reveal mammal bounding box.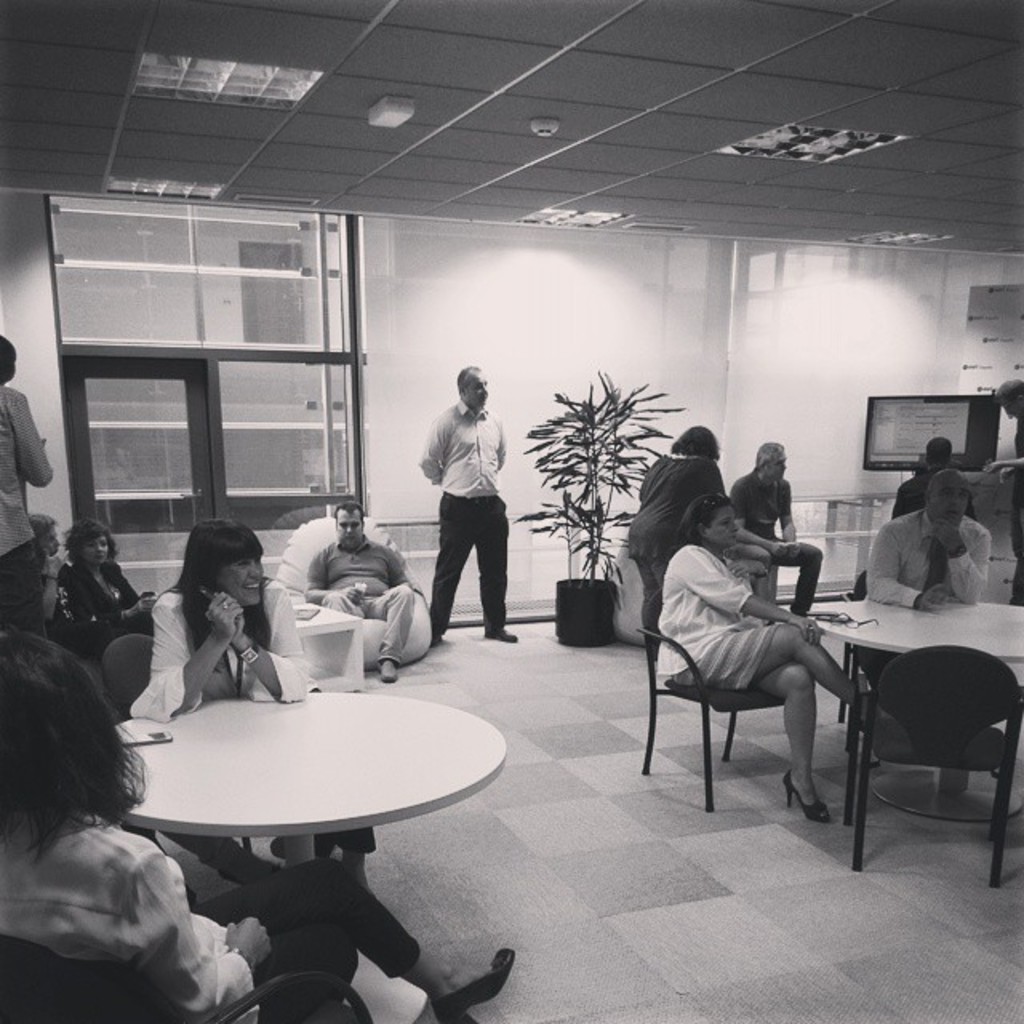
Revealed: (893, 435, 982, 517).
